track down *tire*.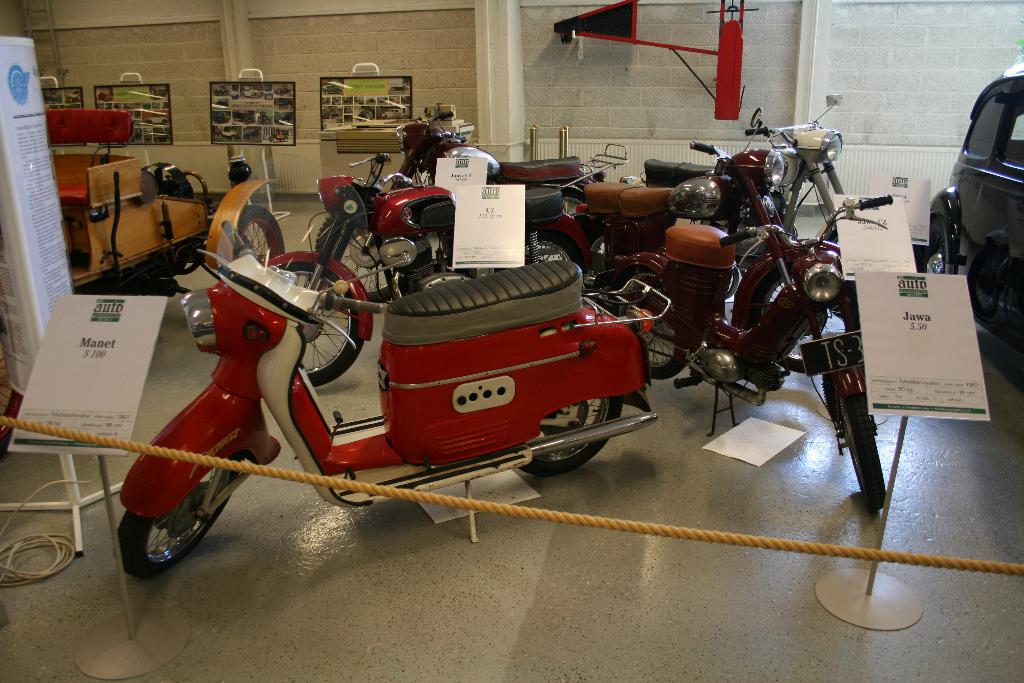
Tracked to [584,217,610,258].
